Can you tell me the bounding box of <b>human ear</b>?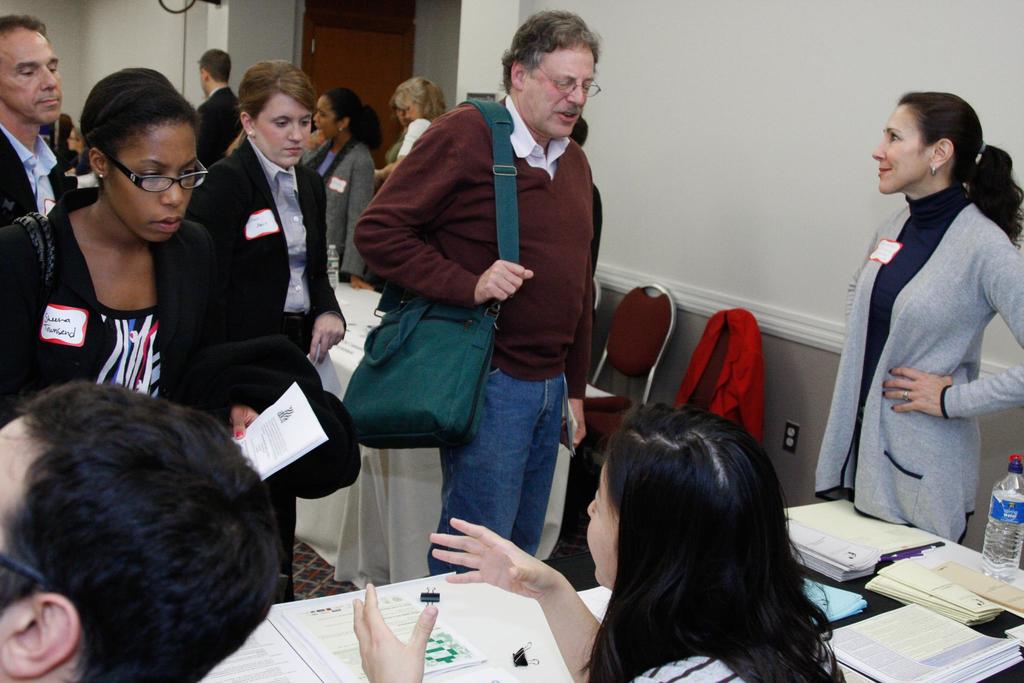
0/595/77/680.
